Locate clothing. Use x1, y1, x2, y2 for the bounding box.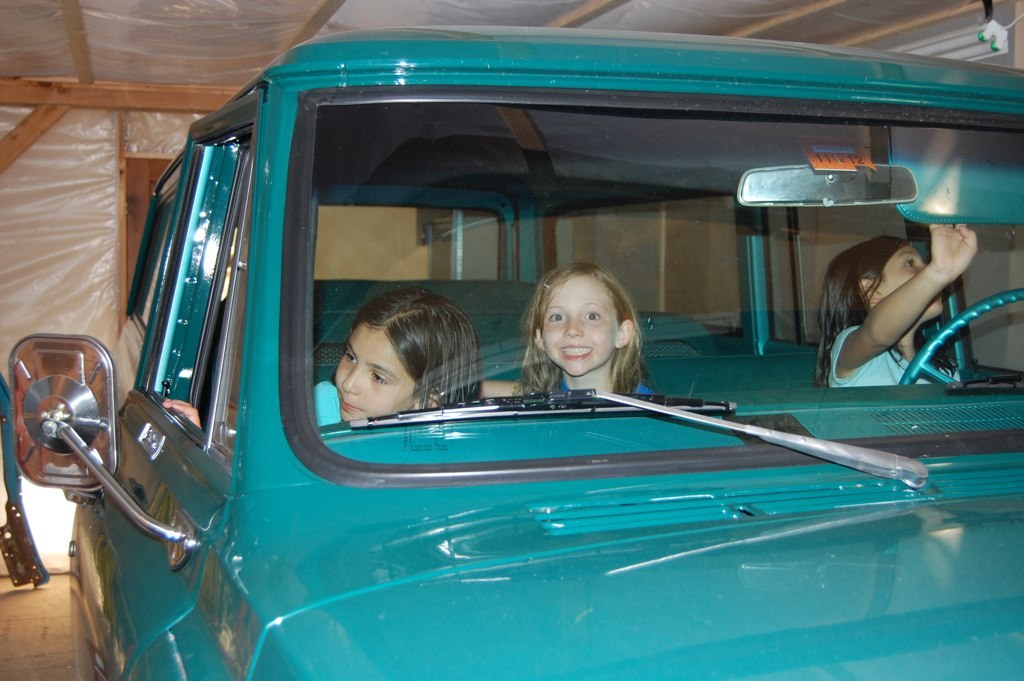
515, 367, 659, 398.
